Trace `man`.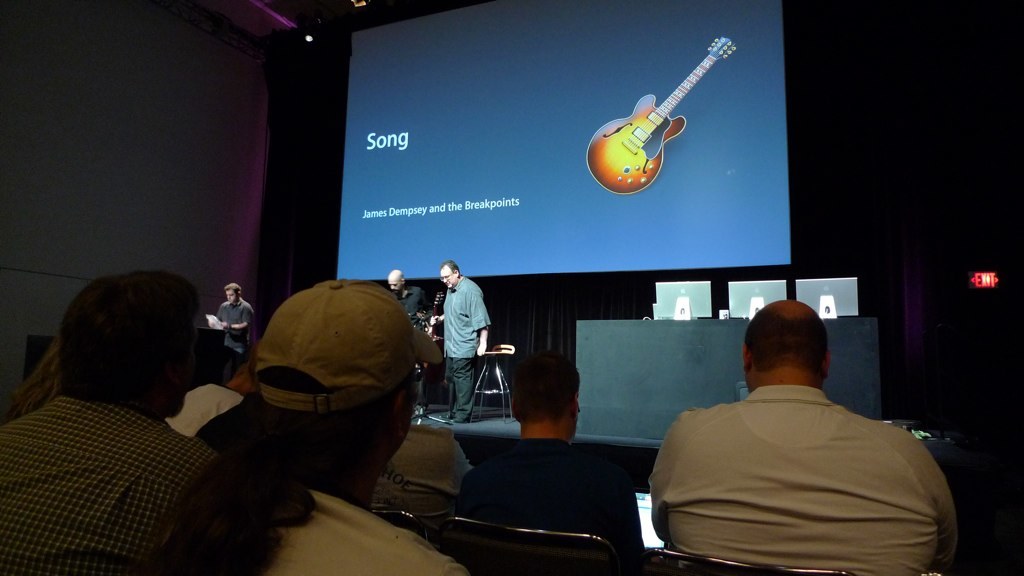
Traced to [x1=0, y1=278, x2=230, y2=575].
